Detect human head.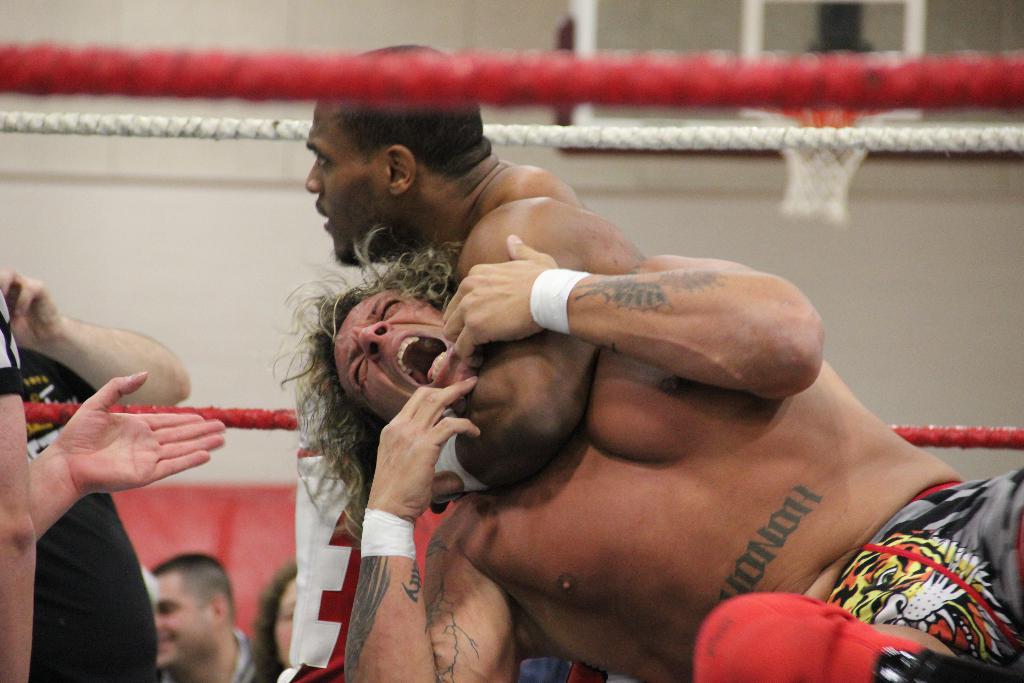
Detected at BBox(148, 552, 237, 675).
